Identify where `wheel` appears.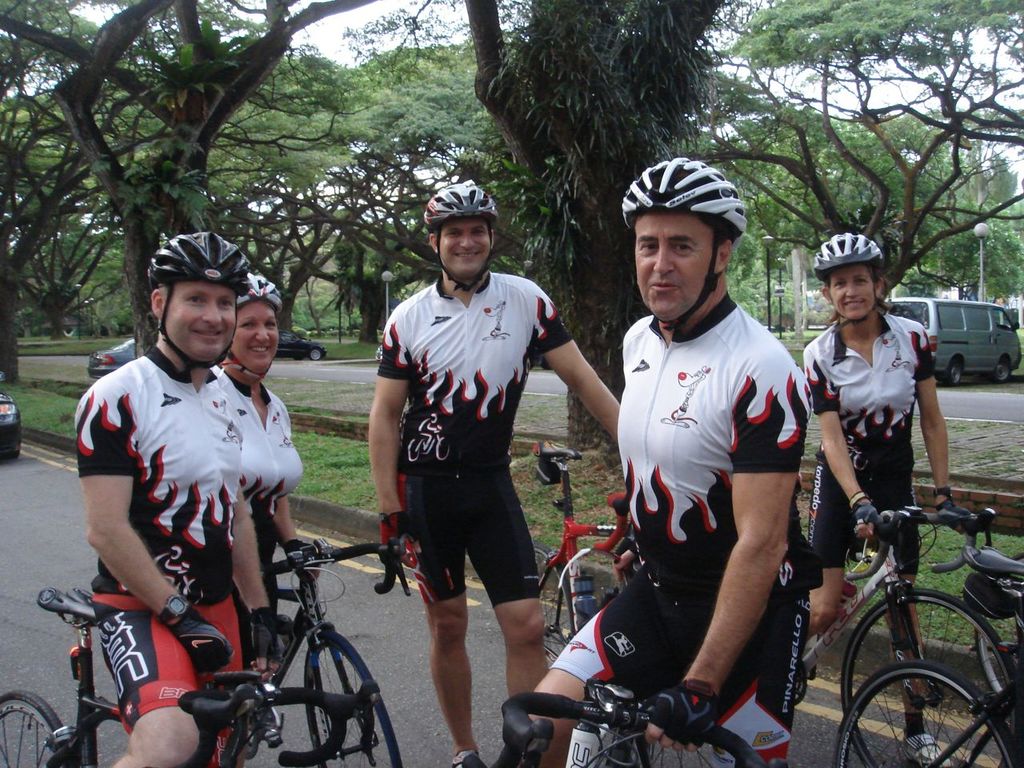
Appears at 841/586/1015/767.
